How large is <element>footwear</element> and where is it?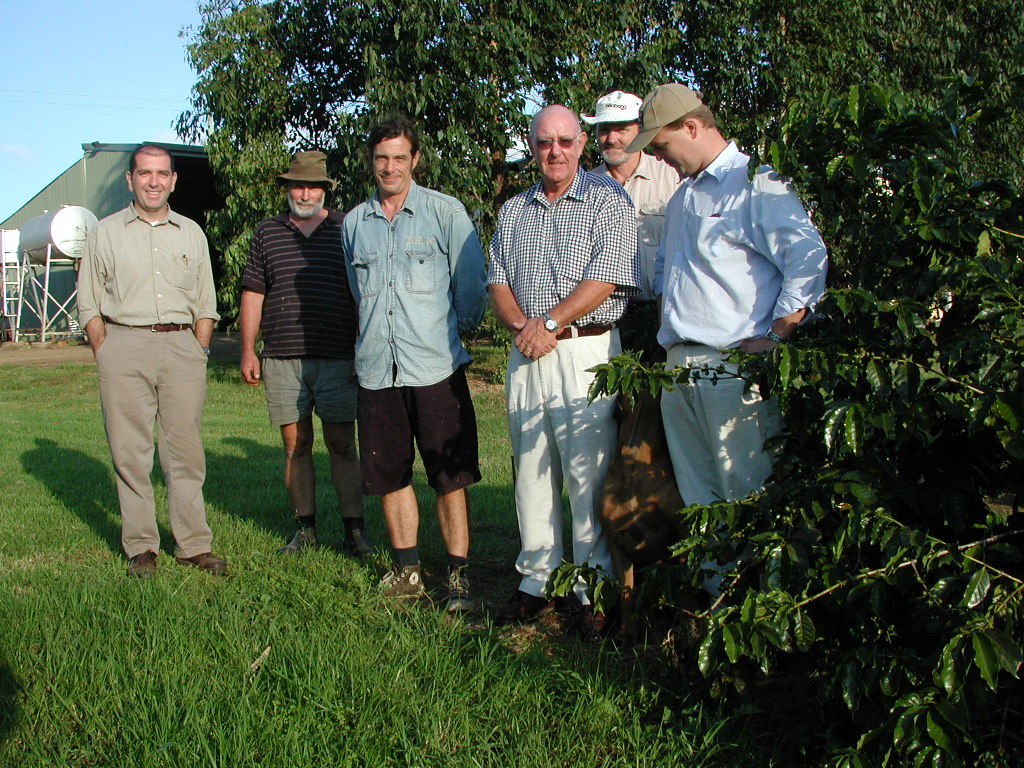
Bounding box: {"x1": 120, "y1": 547, "x2": 162, "y2": 582}.
